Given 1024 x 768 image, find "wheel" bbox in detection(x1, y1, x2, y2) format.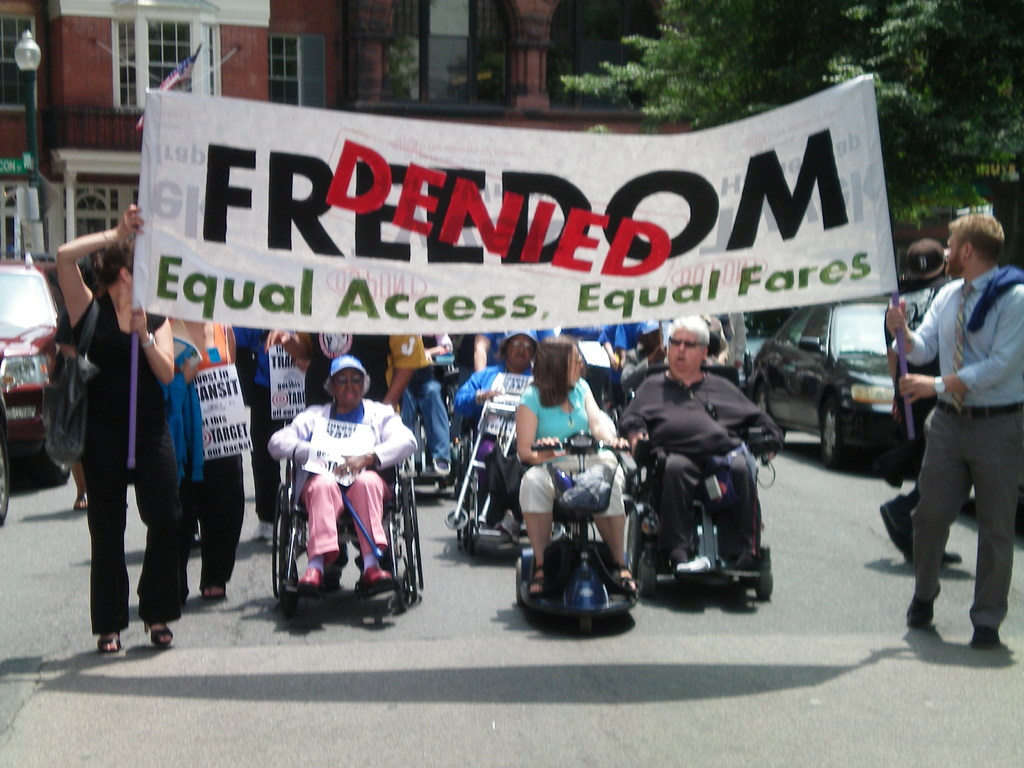
detection(0, 442, 10, 528).
